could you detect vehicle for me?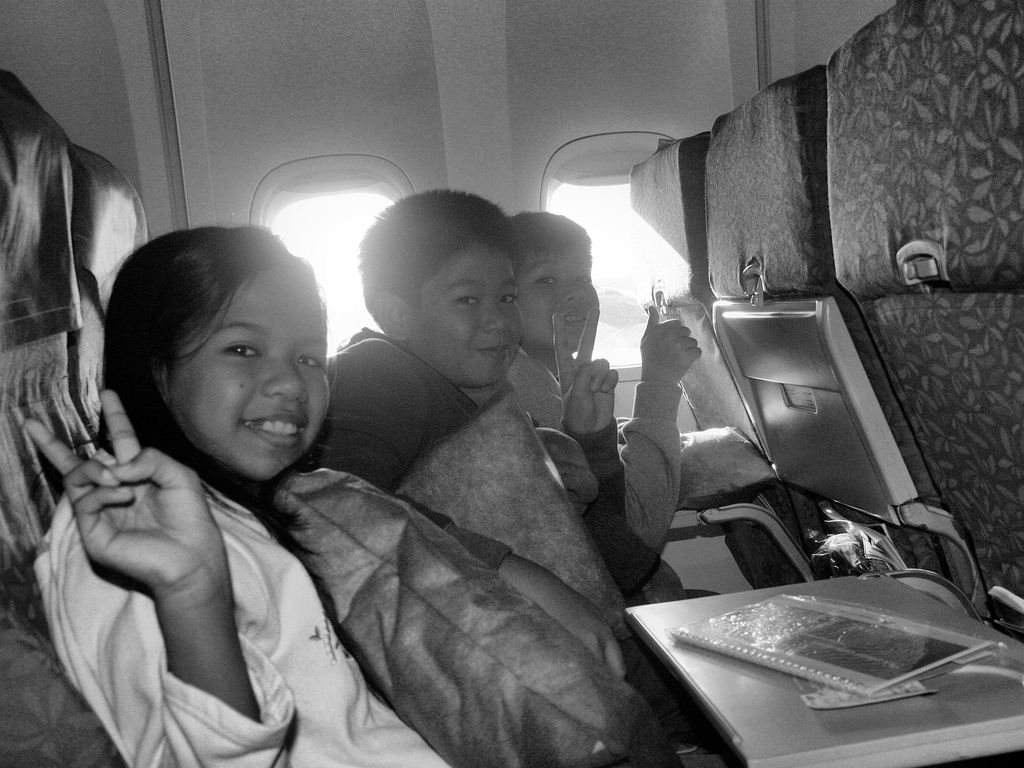
Detection result: [left=35, top=87, right=1023, bottom=756].
